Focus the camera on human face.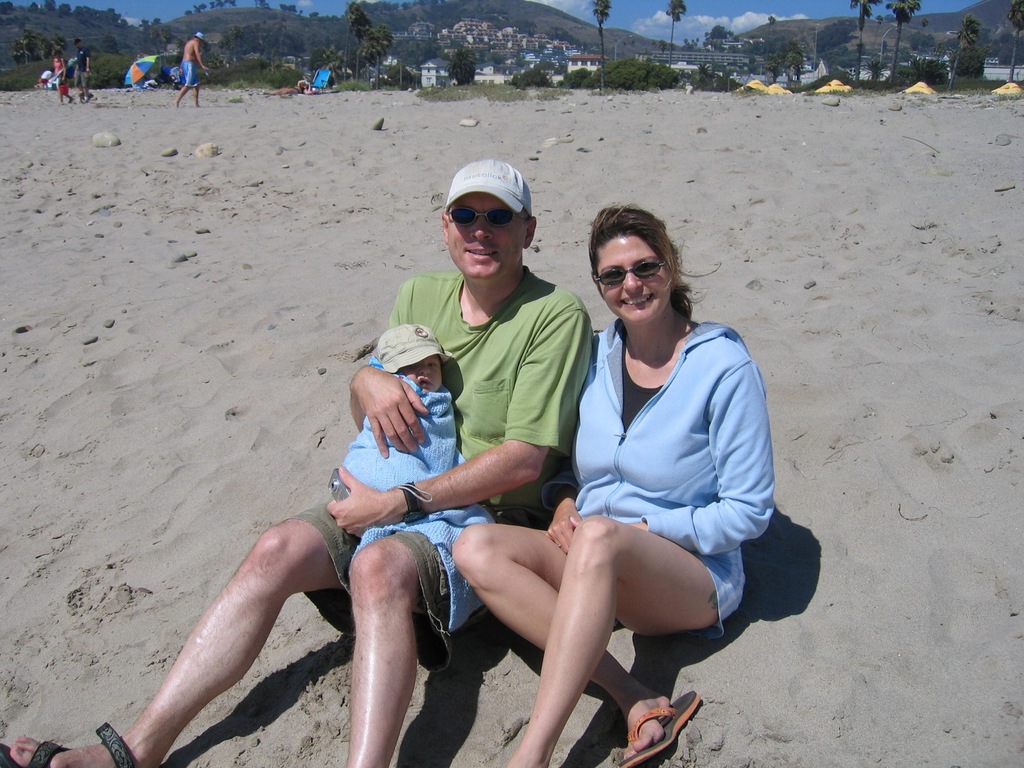
Focus region: <bbox>451, 191, 522, 280</bbox>.
